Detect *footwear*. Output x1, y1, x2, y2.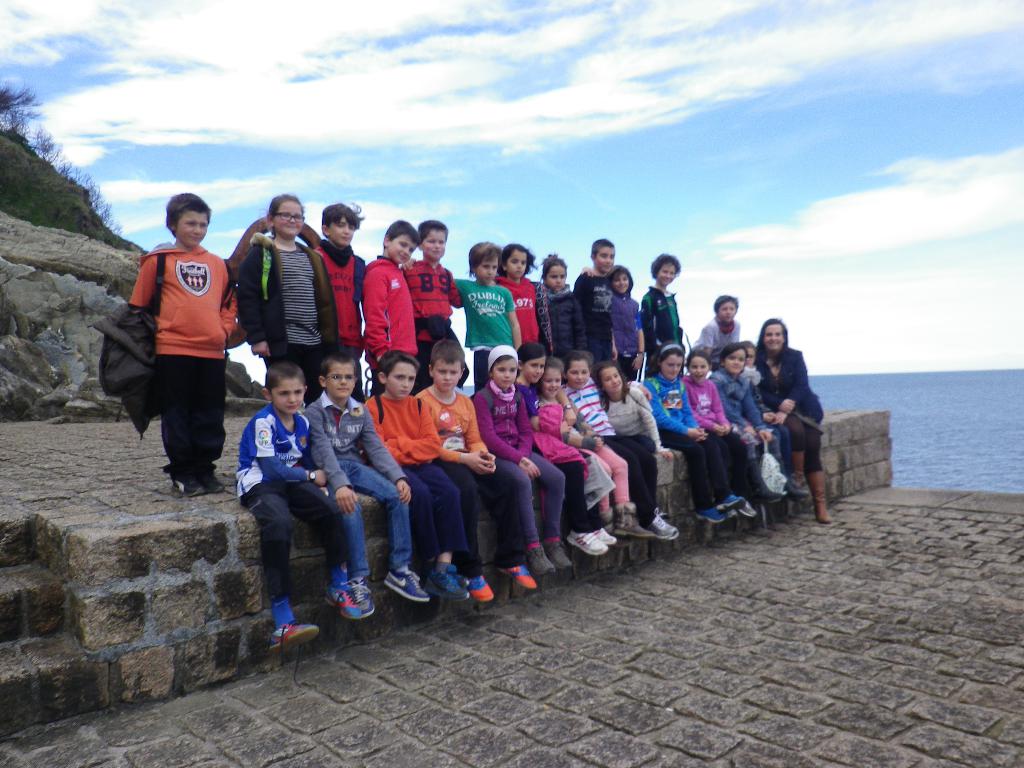
716, 497, 743, 514.
